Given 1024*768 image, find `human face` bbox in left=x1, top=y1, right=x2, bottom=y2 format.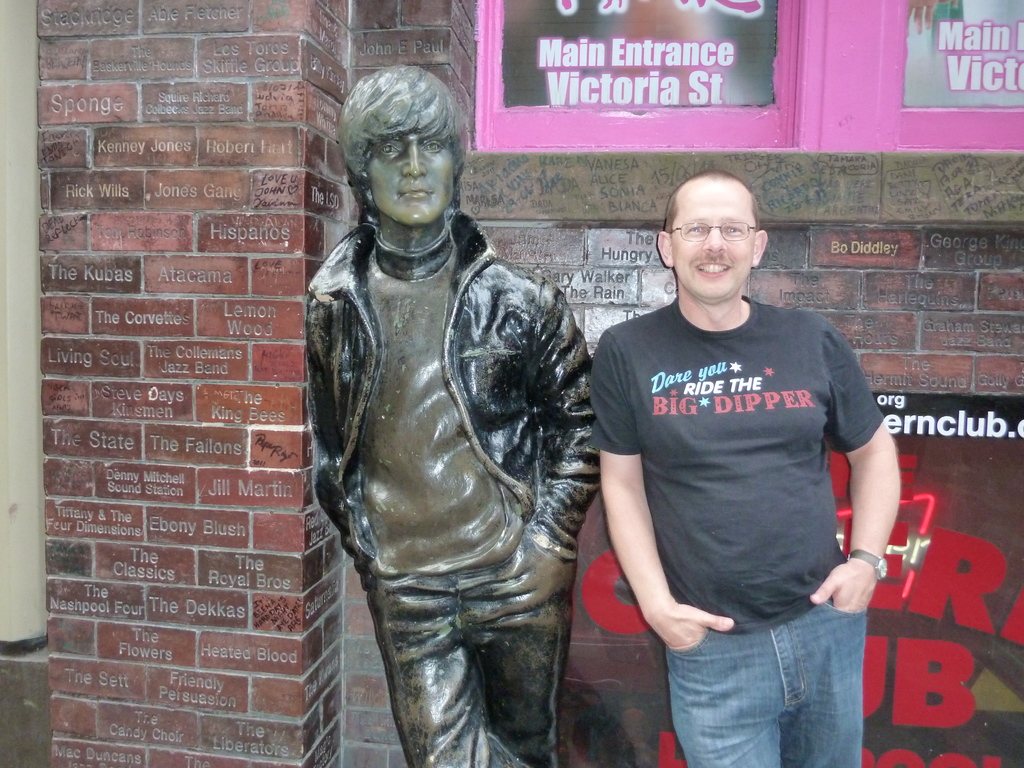
left=673, top=183, right=751, bottom=294.
